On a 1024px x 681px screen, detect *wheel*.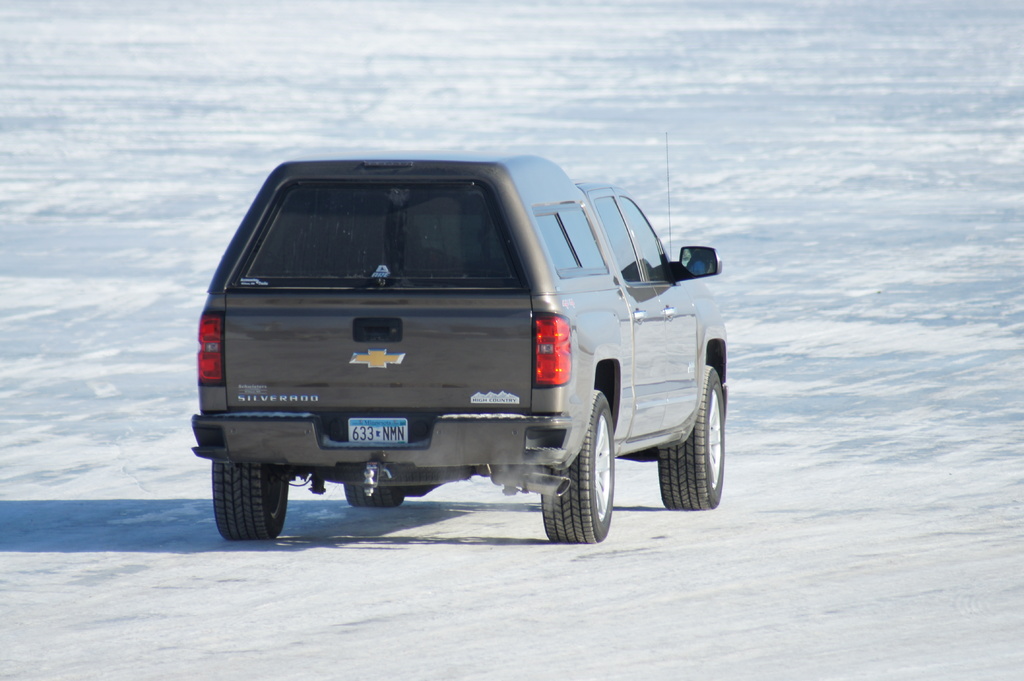
(x1=342, y1=483, x2=405, y2=508).
